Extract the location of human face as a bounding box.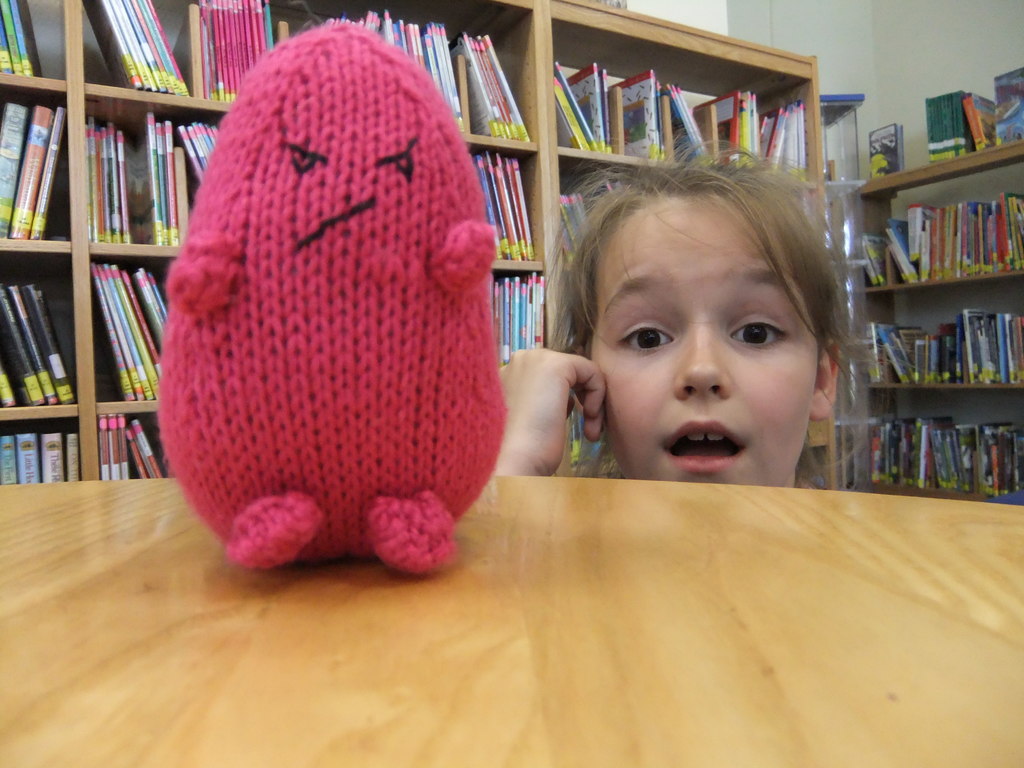
<bbox>591, 204, 809, 484</bbox>.
